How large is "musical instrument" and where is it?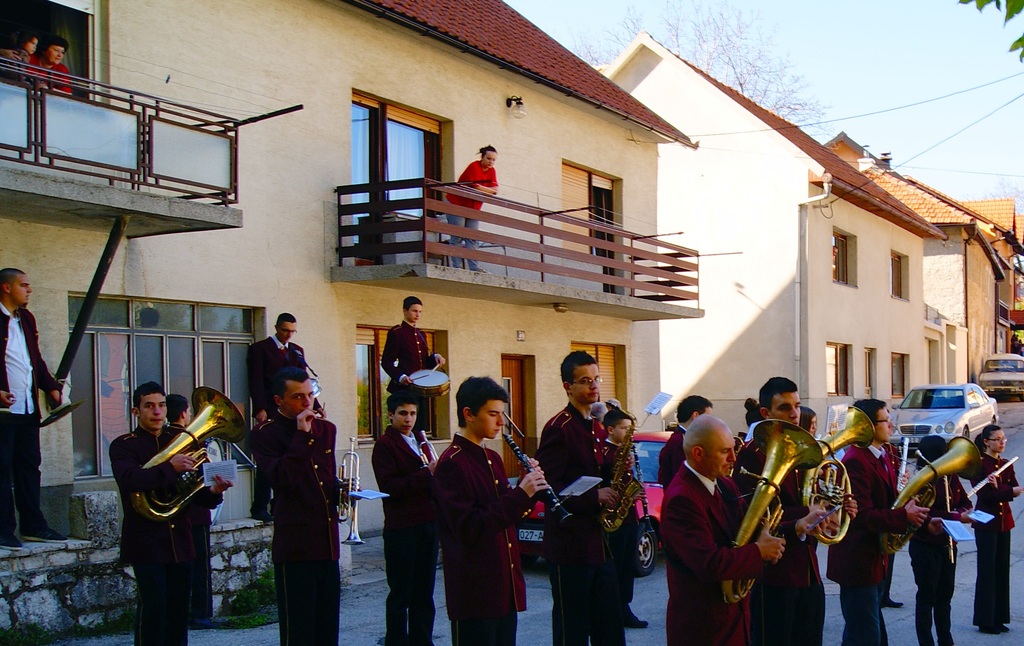
Bounding box: pyautogui.locateOnScreen(415, 430, 447, 483).
